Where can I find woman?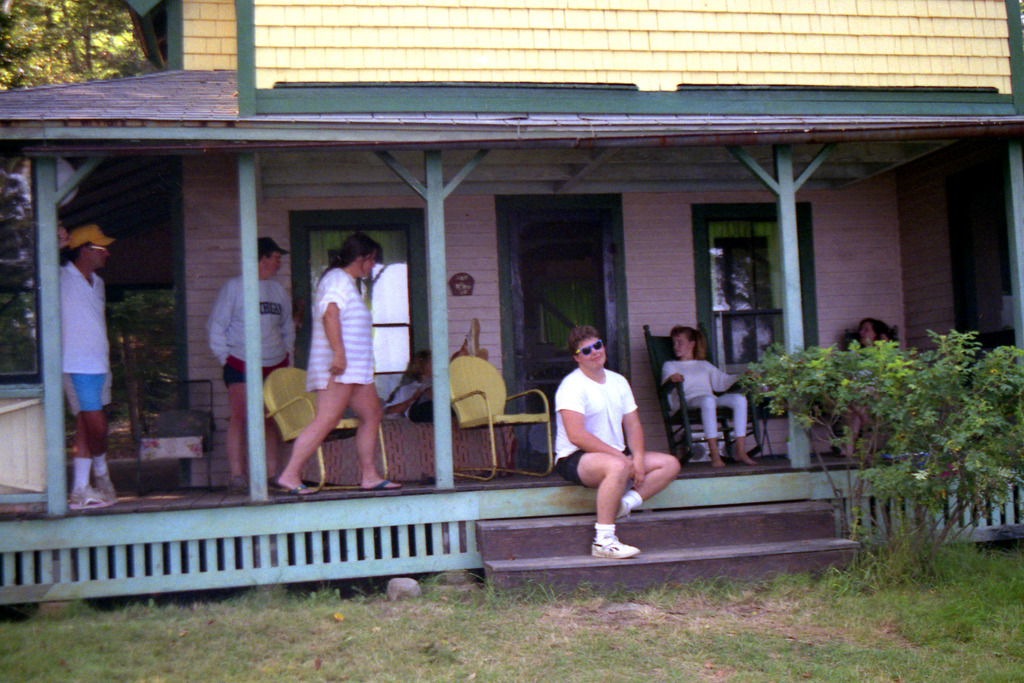
You can find it at x1=268, y1=237, x2=414, y2=504.
